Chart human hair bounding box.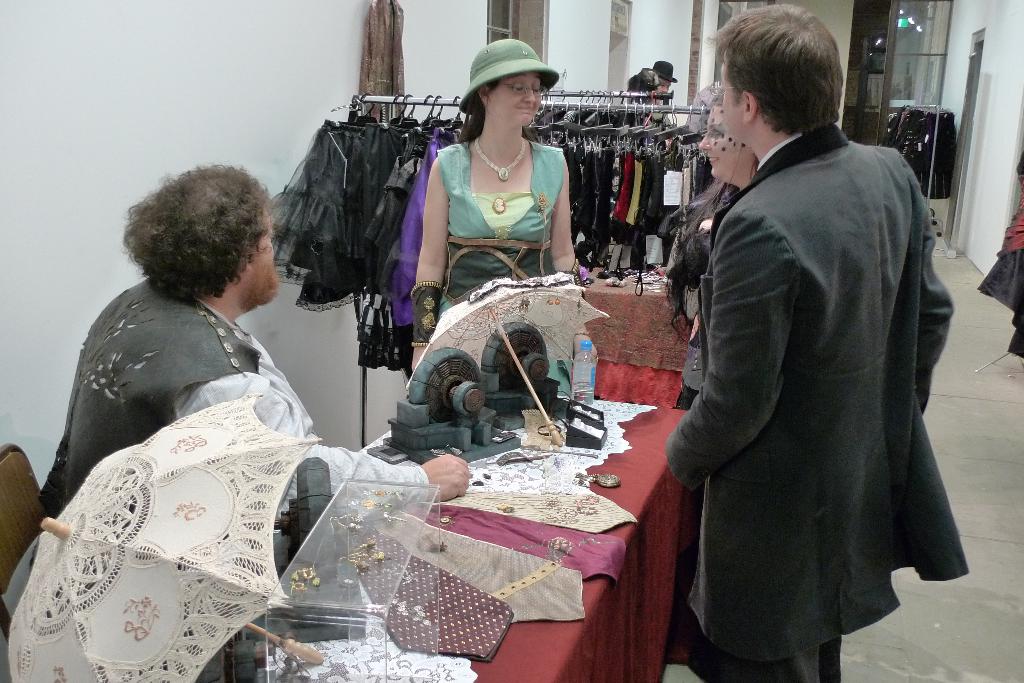
Charted: l=709, t=95, r=762, b=188.
